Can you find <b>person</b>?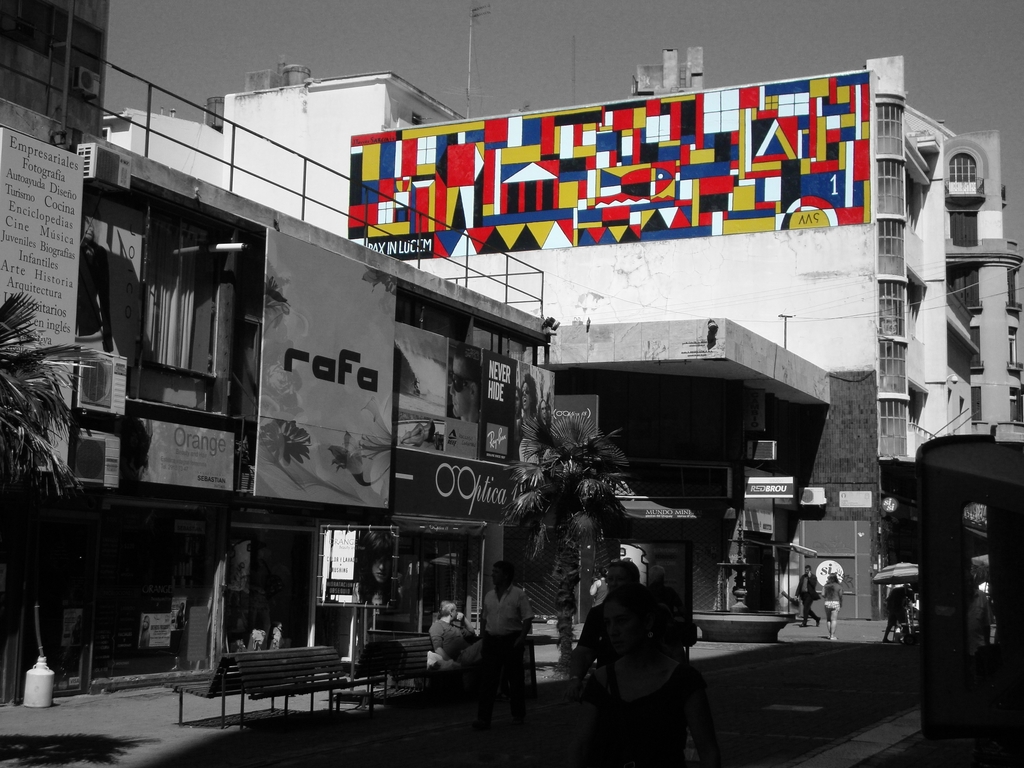
Yes, bounding box: <bbox>447, 342, 483, 422</bbox>.
